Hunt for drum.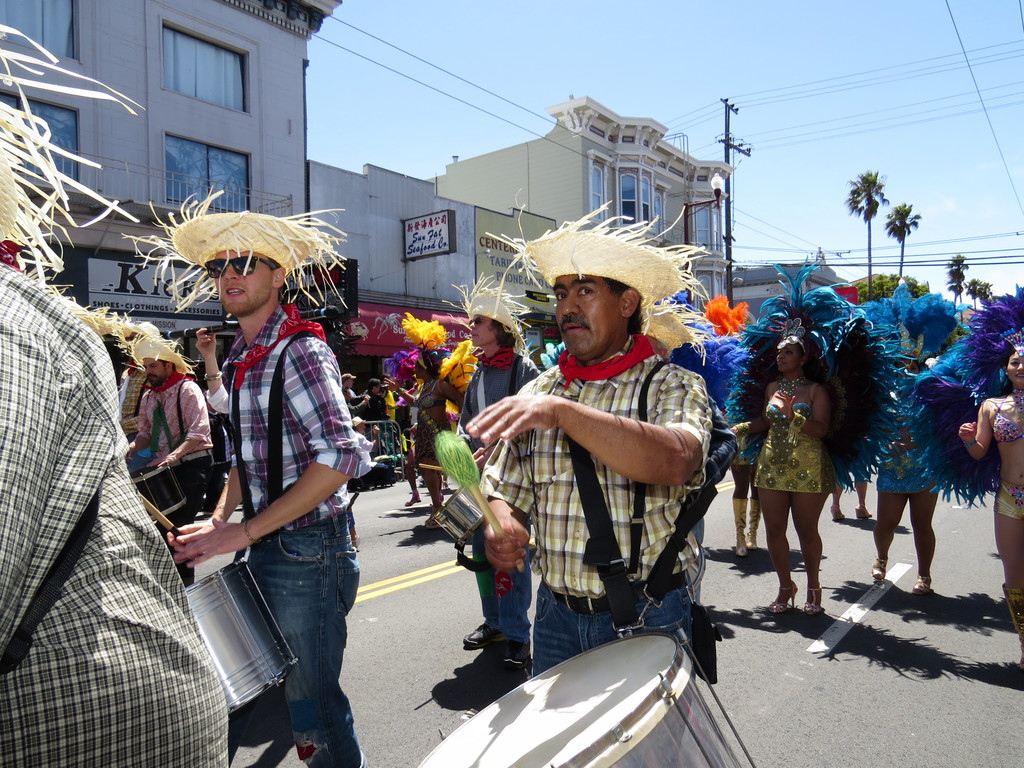
Hunted down at l=177, t=554, r=299, b=724.
